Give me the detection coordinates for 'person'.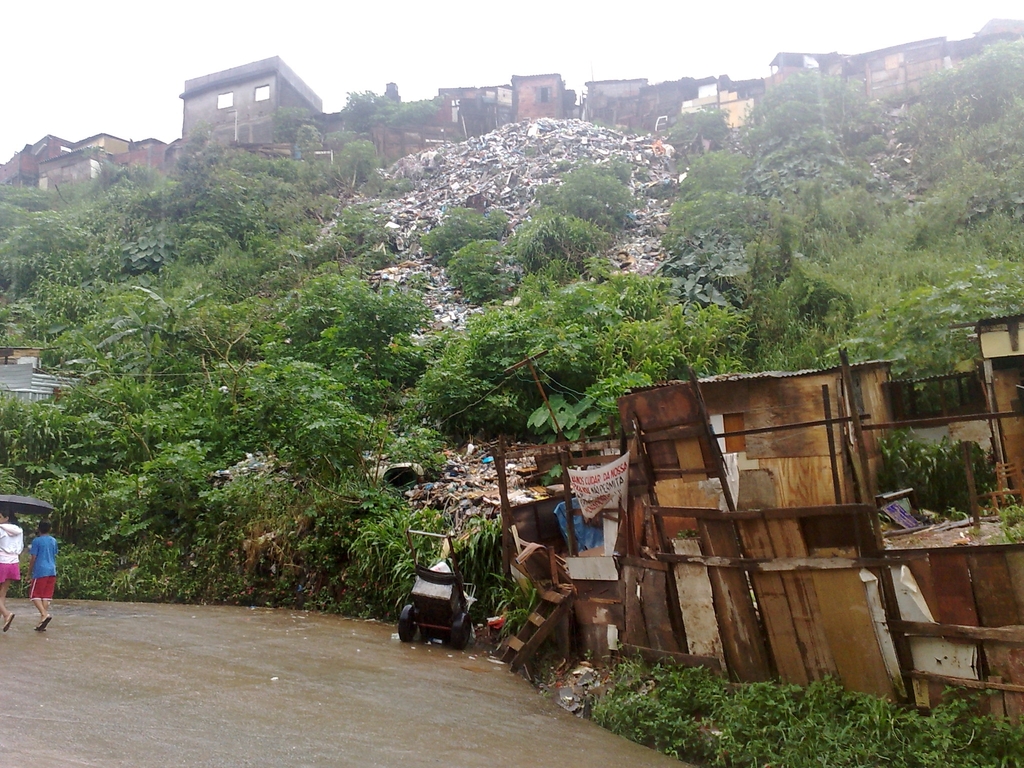
region(29, 518, 59, 634).
